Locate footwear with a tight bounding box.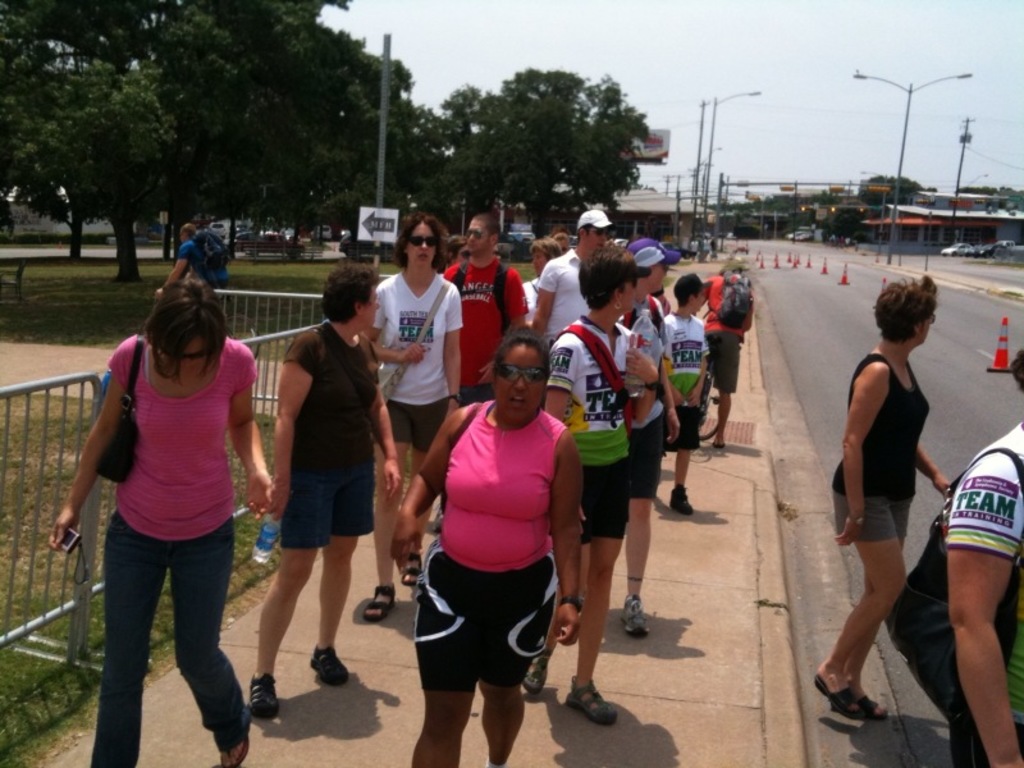
[710,436,728,449].
